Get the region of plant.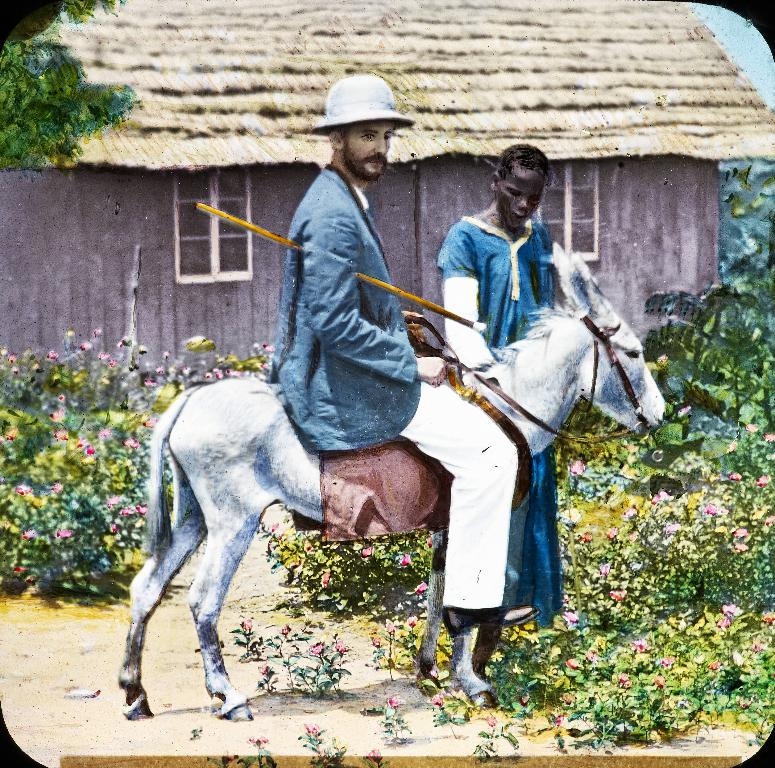
box=[186, 725, 226, 741].
